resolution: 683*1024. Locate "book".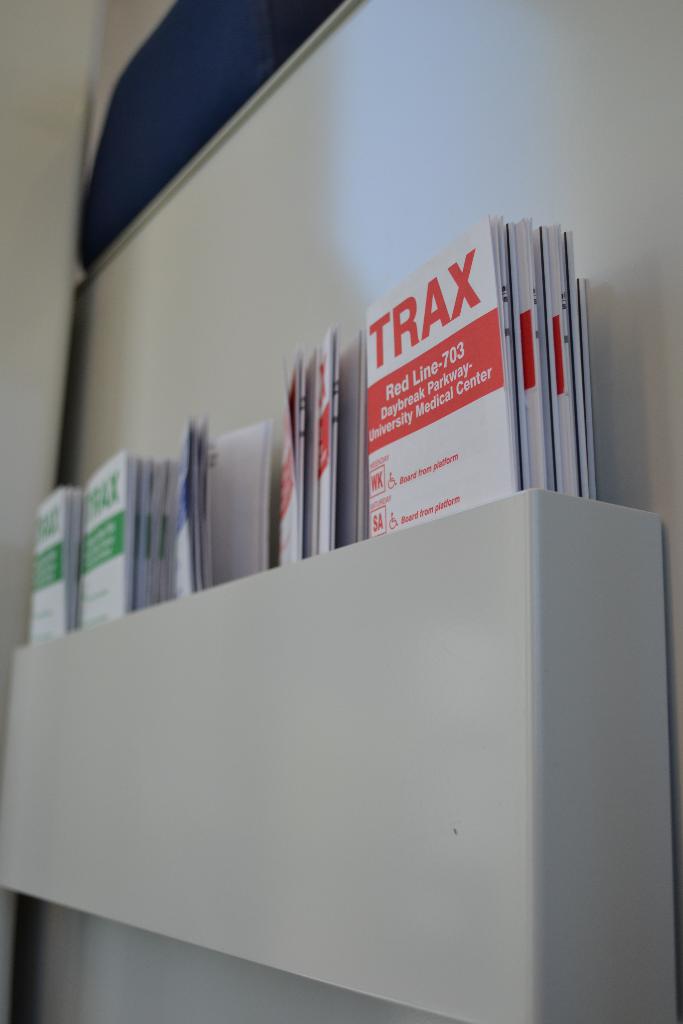
Rect(309, 330, 358, 554).
